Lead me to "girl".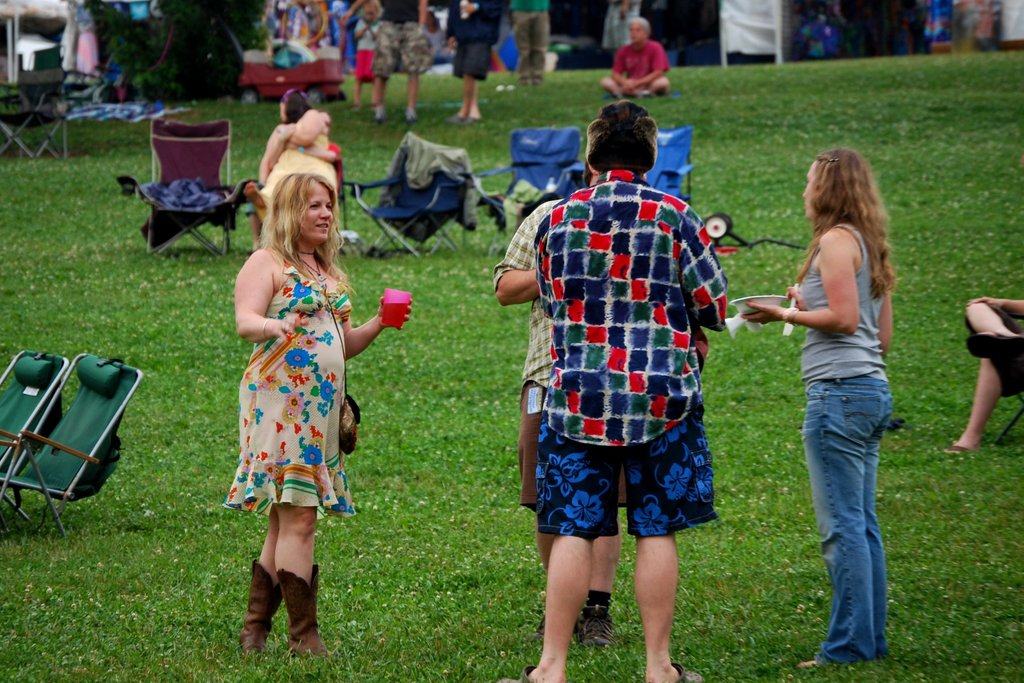
Lead to 245:88:330:259.
